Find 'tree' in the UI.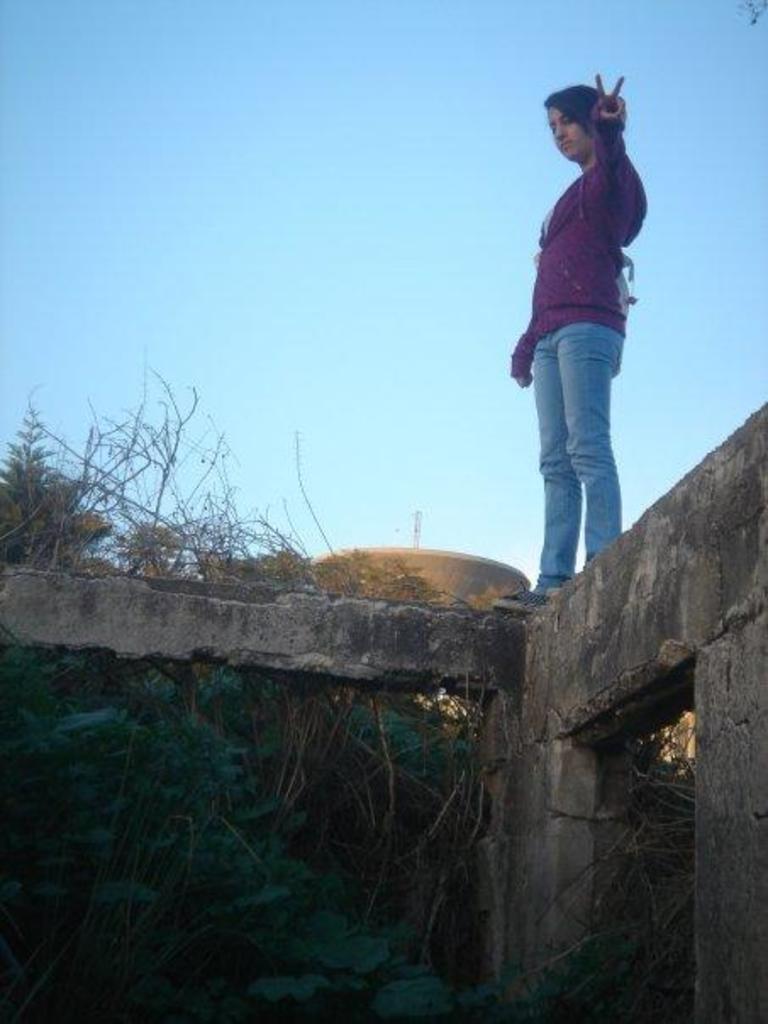
UI element at left=0, top=627, right=665, bottom=1014.
